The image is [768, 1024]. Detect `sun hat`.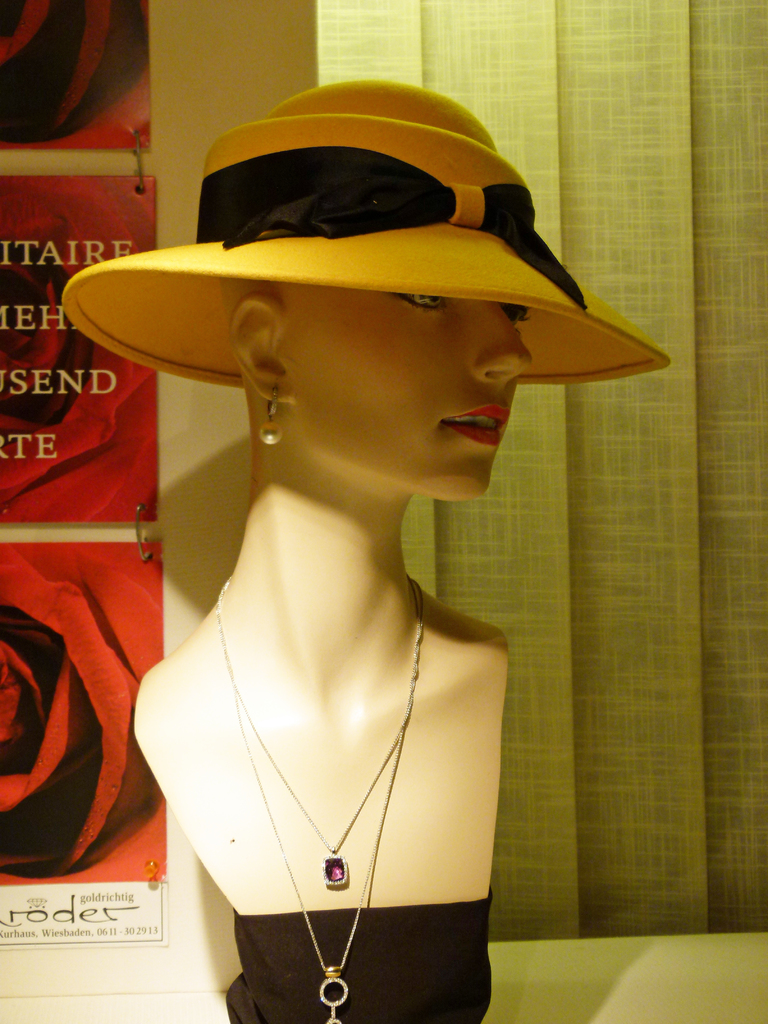
Detection: box(58, 80, 667, 390).
